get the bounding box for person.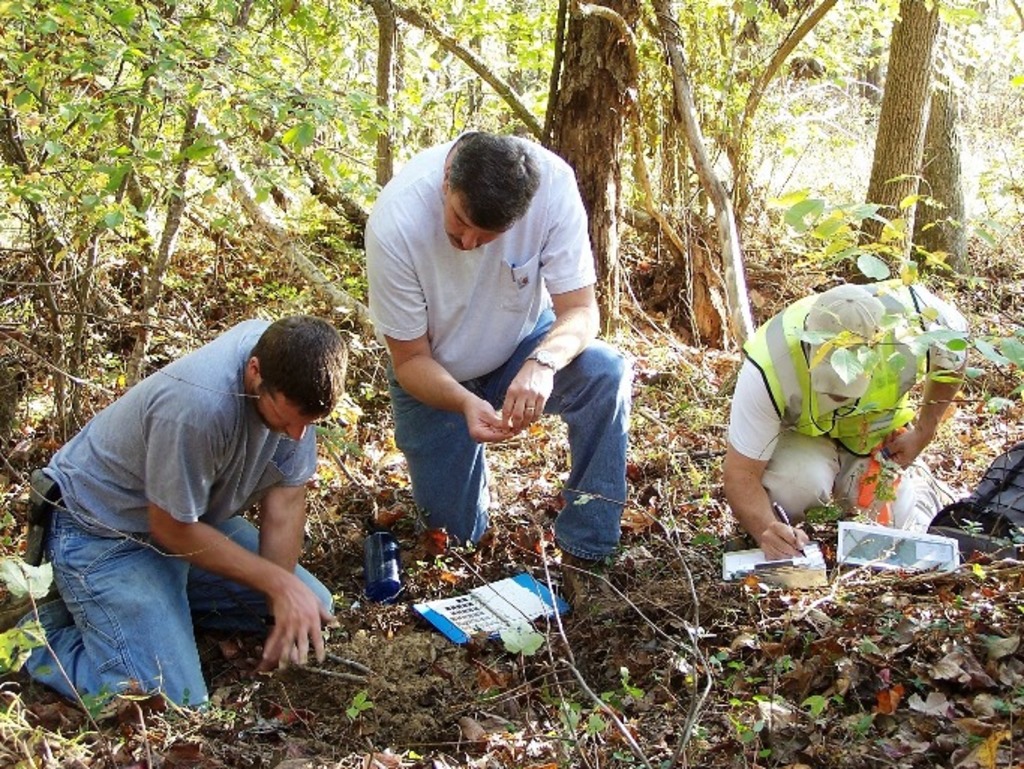
{"x1": 0, "y1": 307, "x2": 345, "y2": 715}.
